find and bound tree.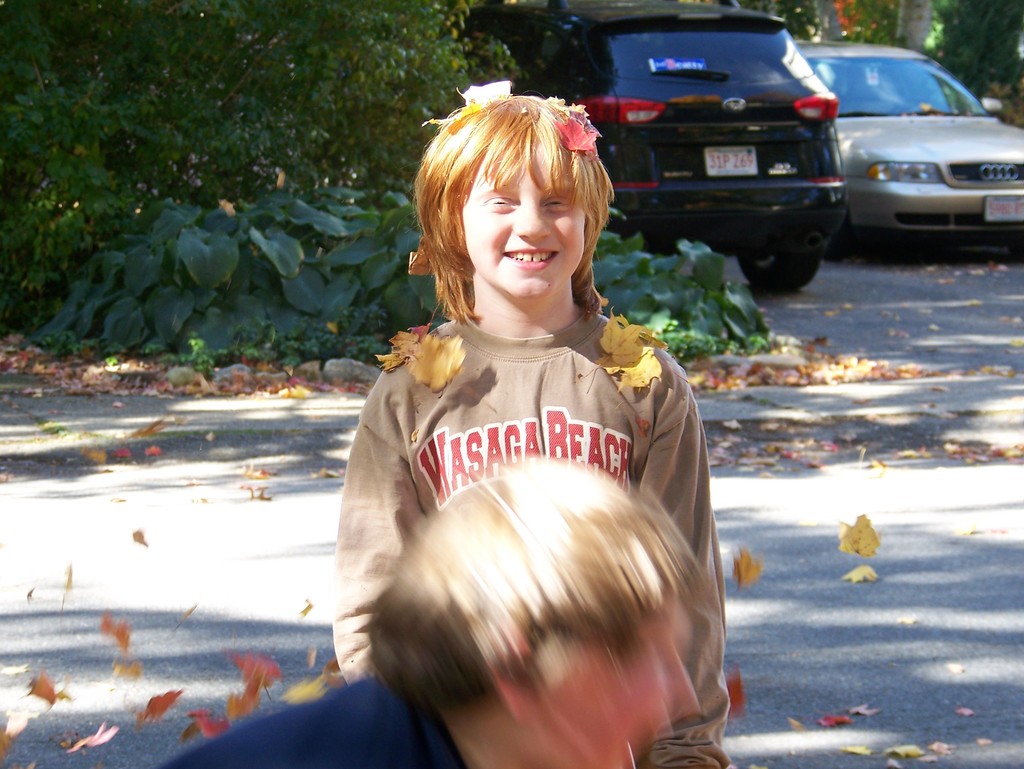
Bound: [0,0,519,322].
